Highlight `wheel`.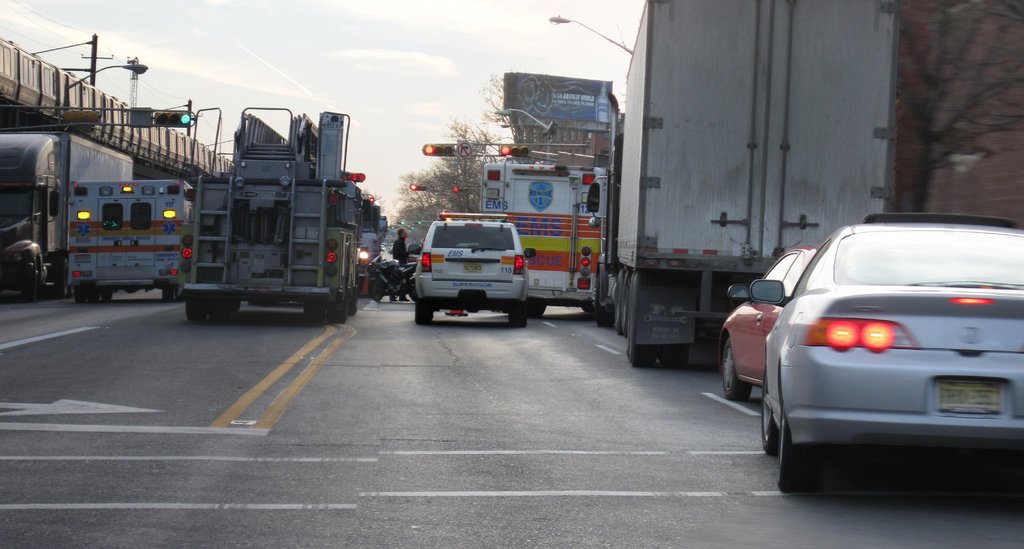
Highlighted region: [367, 282, 381, 301].
